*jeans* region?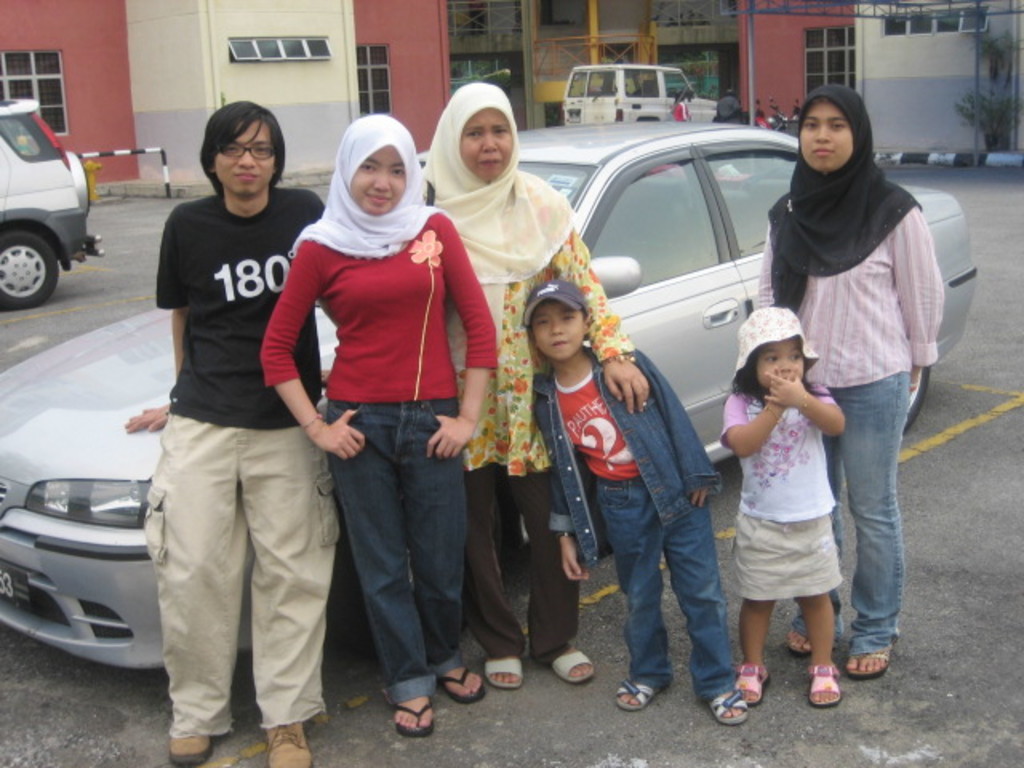
326,402,461,707
